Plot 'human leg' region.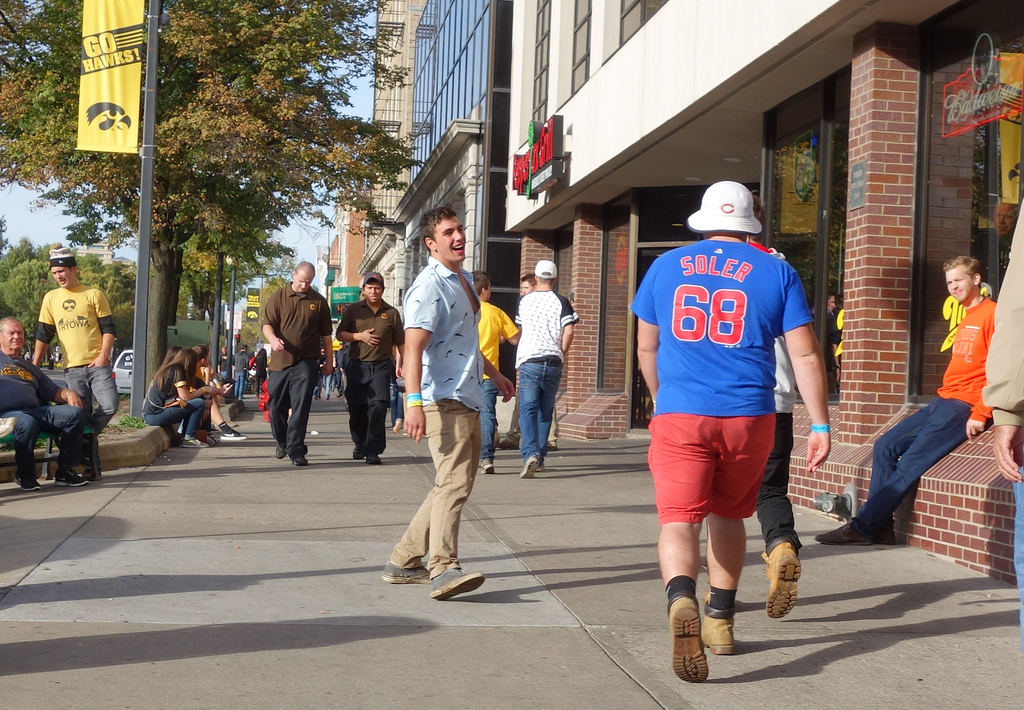
Plotted at [56,360,118,489].
